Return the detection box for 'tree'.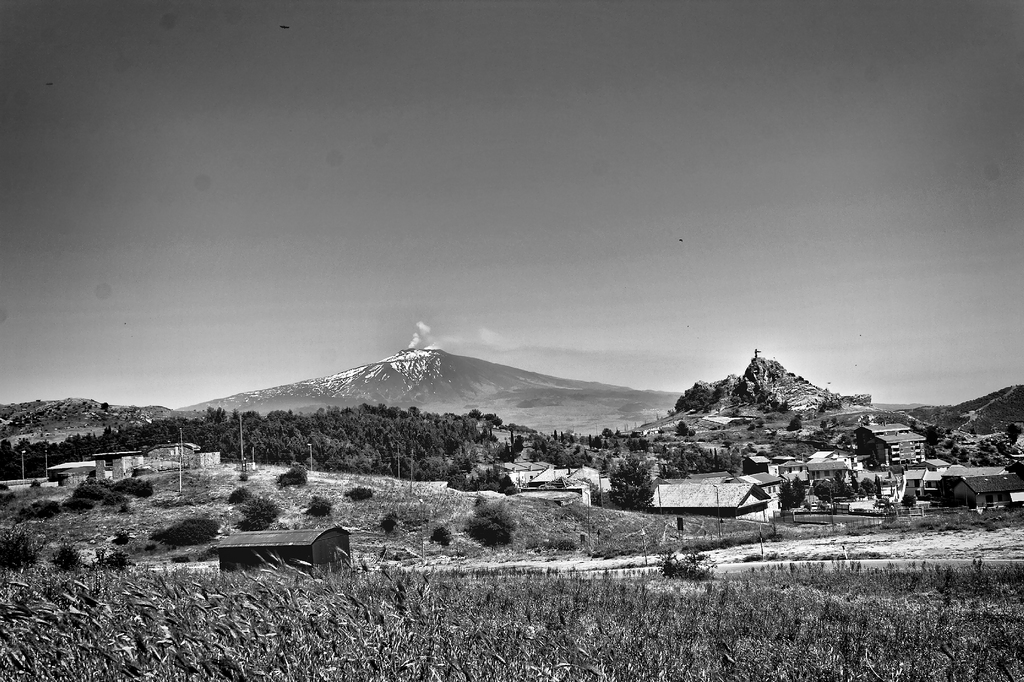
(x1=109, y1=473, x2=158, y2=501).
